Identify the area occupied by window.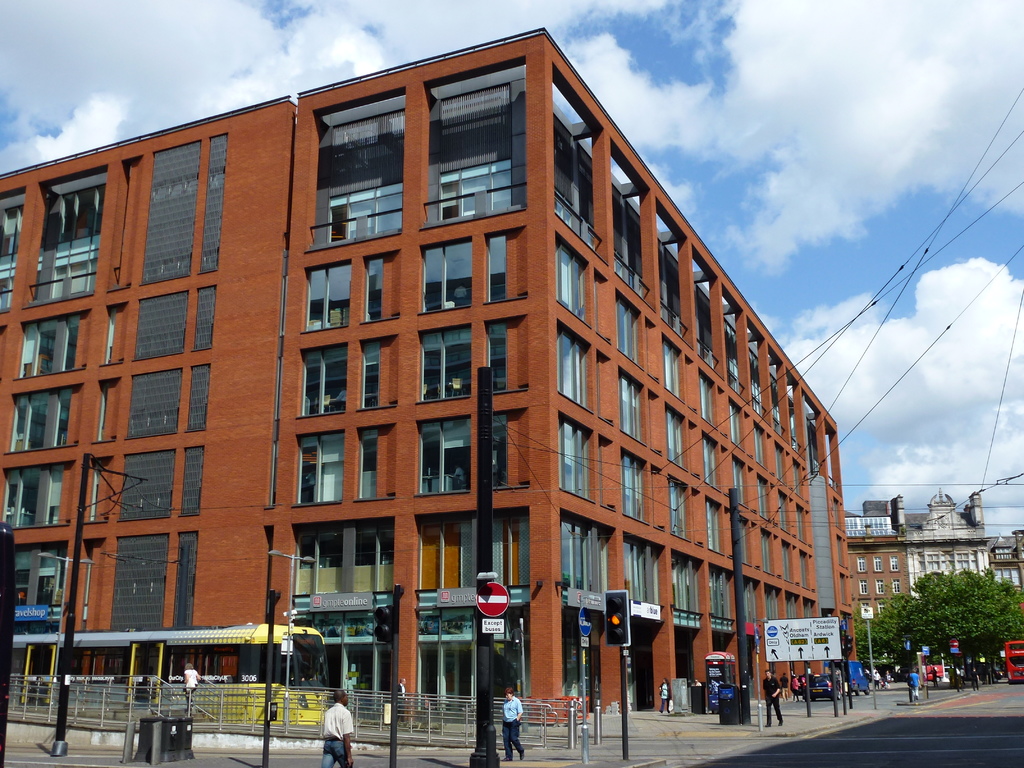
Area: 422, 233, 472, 314.
